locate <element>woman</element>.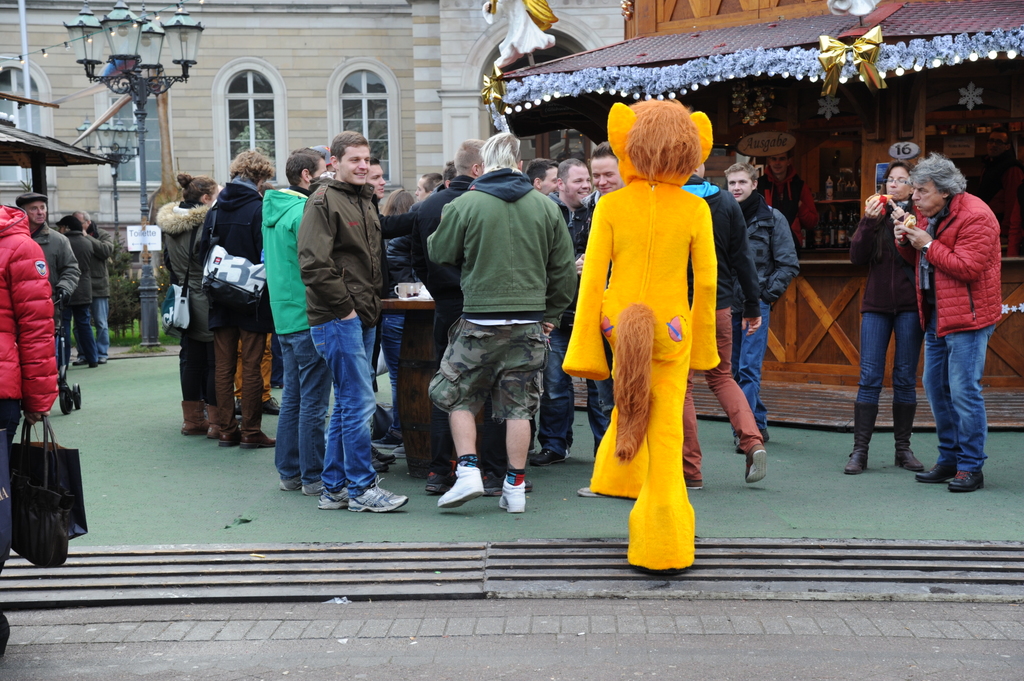
Bounding box: Rect(202, 148, 273, 451).
